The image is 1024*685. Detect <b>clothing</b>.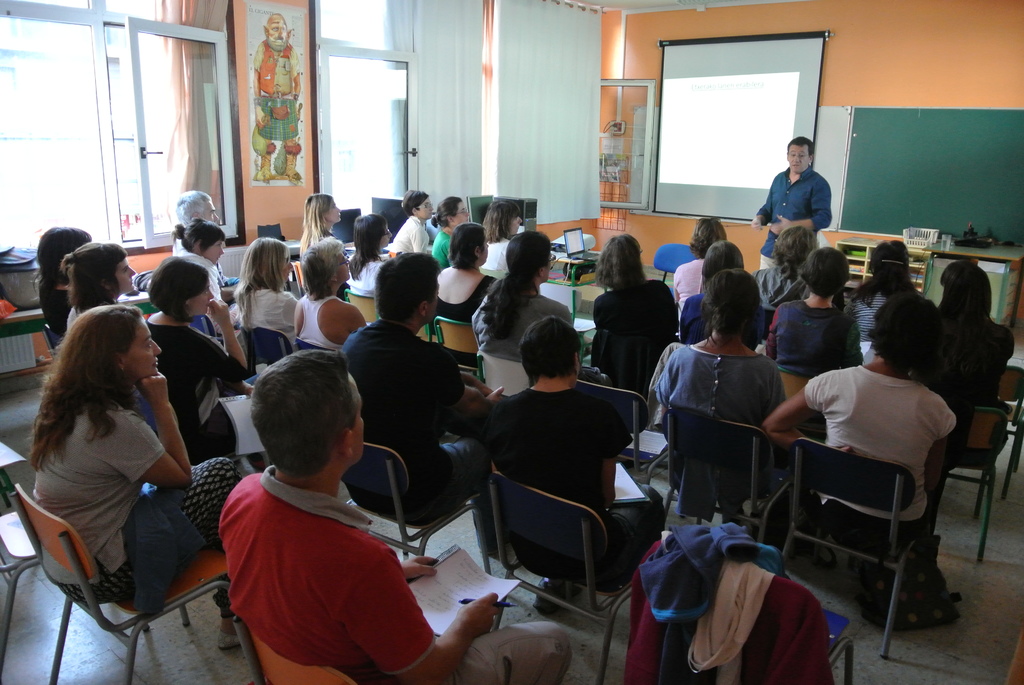
Detection: (x1=796, y1=359, x2=959, y2=602).
